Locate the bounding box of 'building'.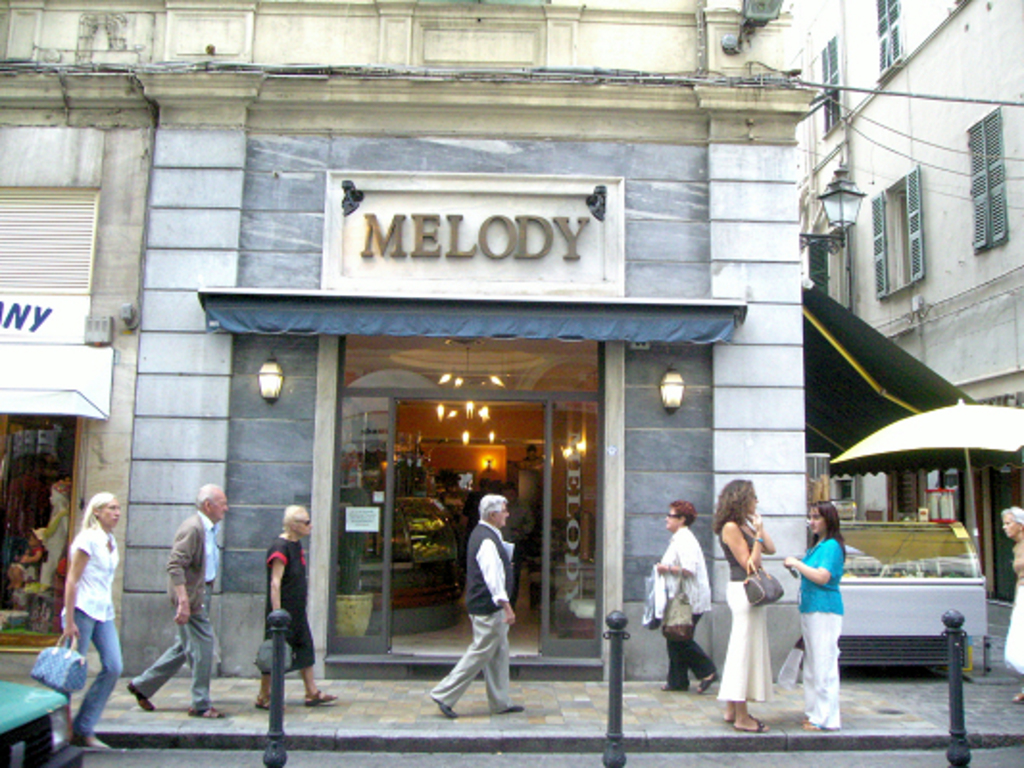
Bounding box: x1=799 y1=0 x2=1022 y2=657.
